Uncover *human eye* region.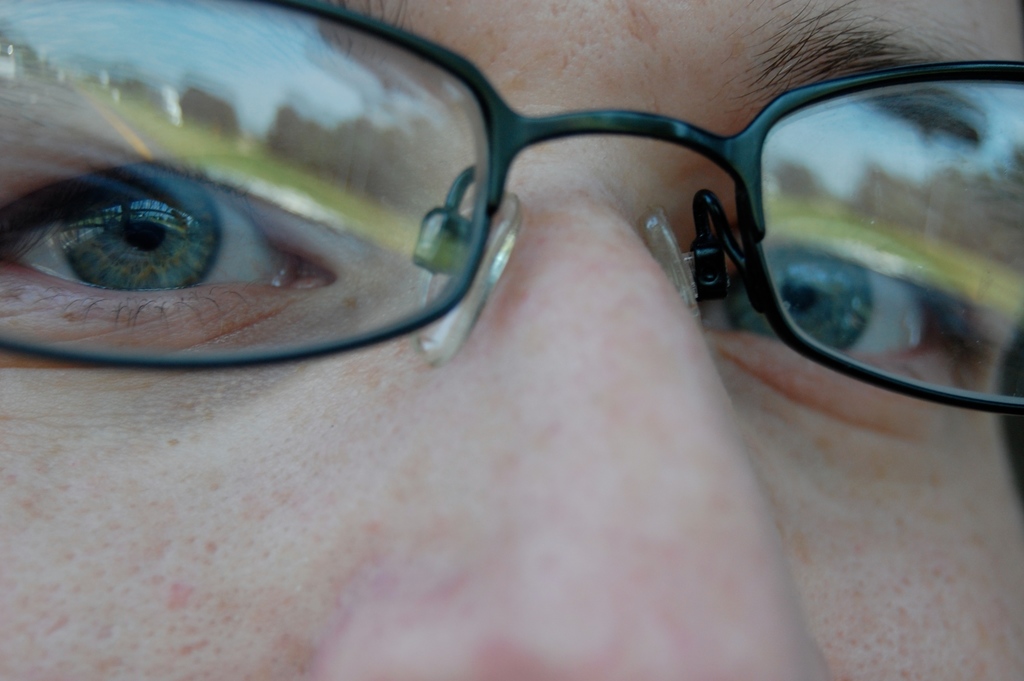
Uncovered: [x1=678, y1=203, x2=996, y2=394].
